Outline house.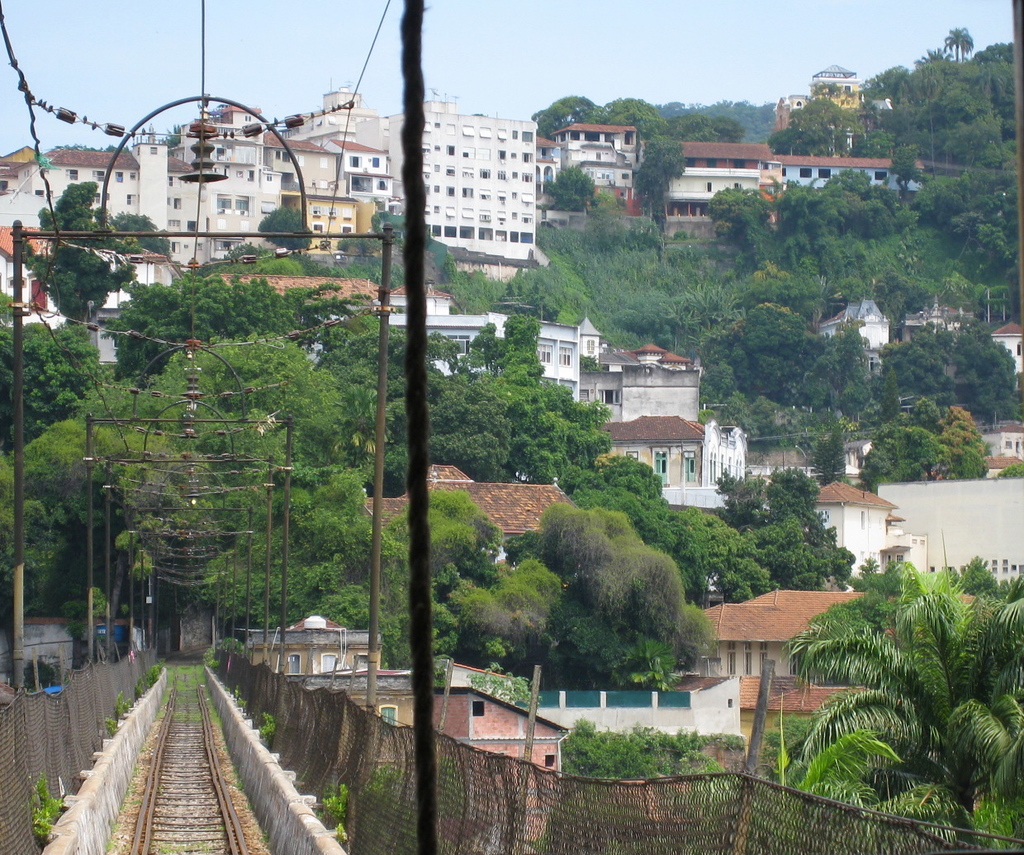
Outline: [976, 315, 1023, 402].
